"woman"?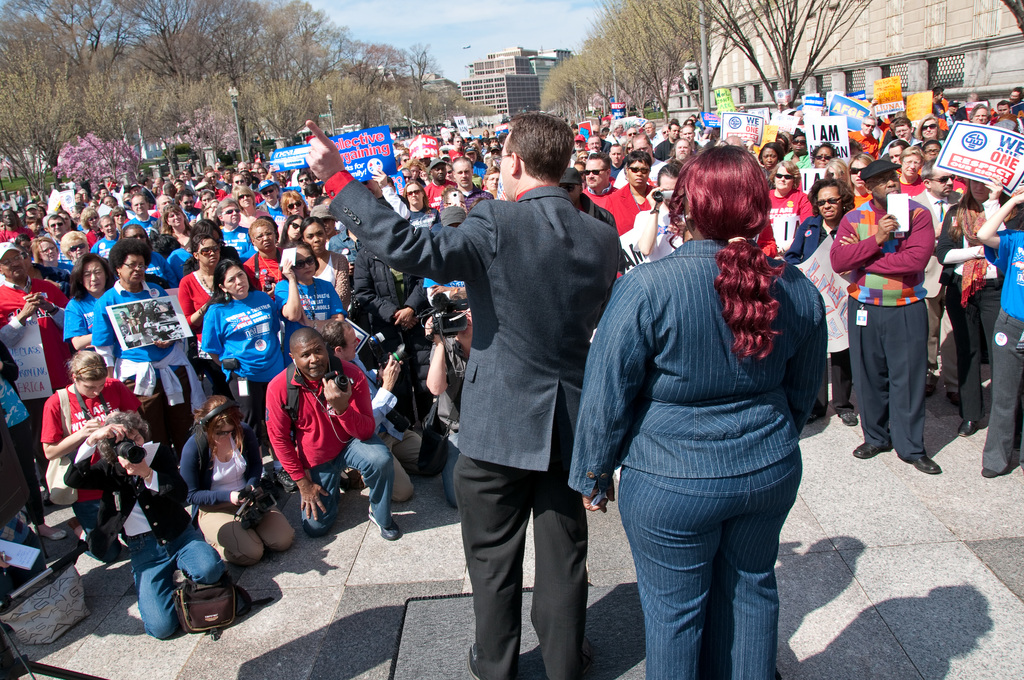
BBox(760, 142, 778, 190)
